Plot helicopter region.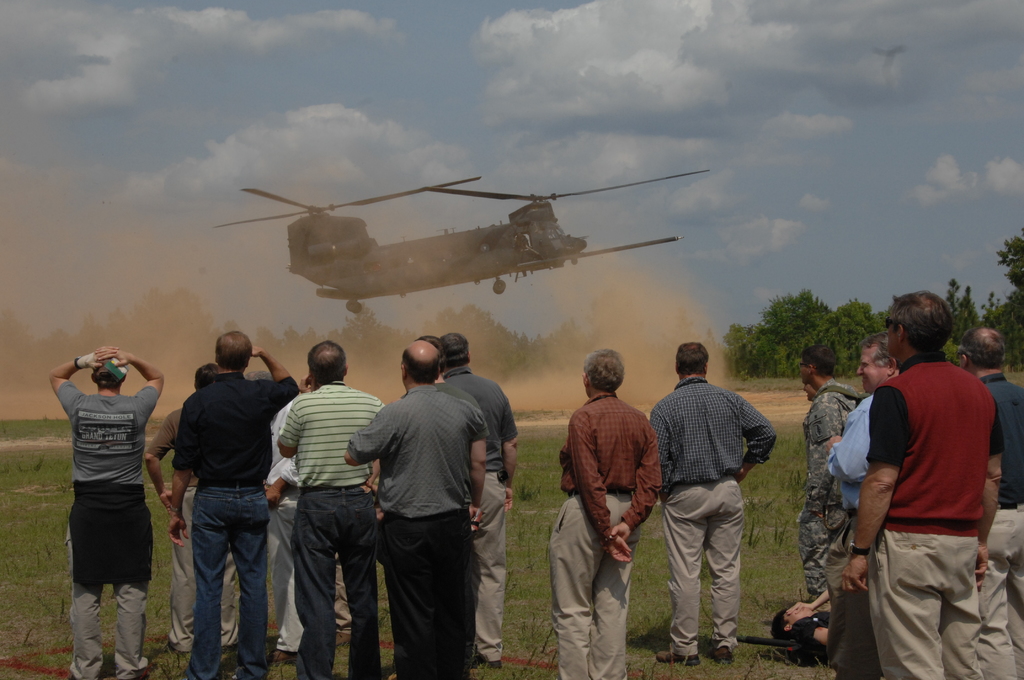
Plotted at <bbox>199, 161, 729, 320</bbox>.
